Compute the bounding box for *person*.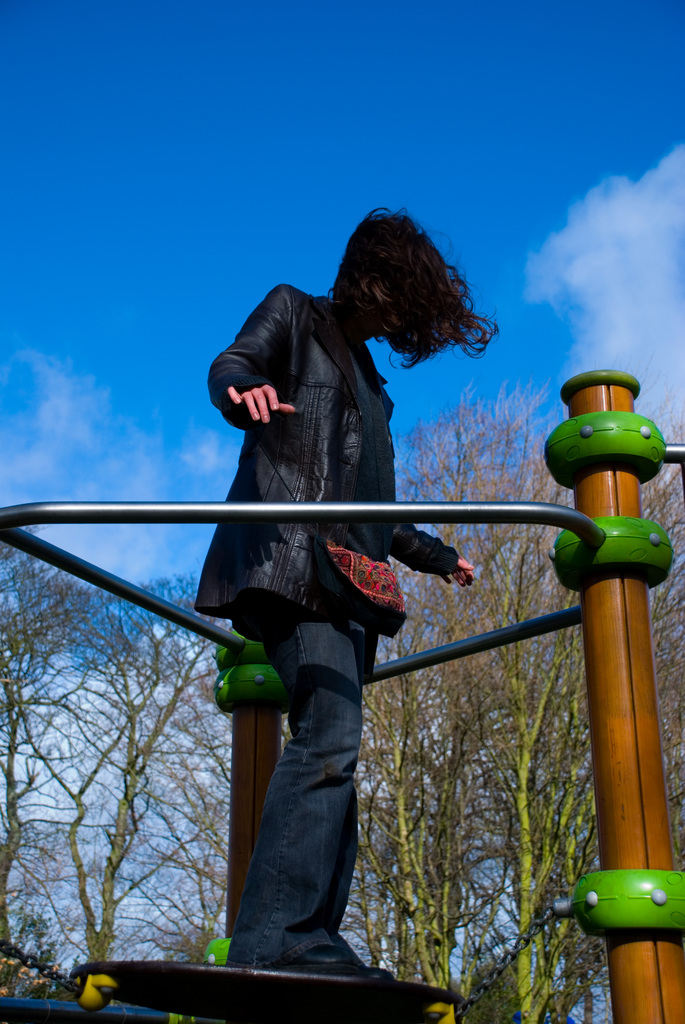
196 202 505 977.
